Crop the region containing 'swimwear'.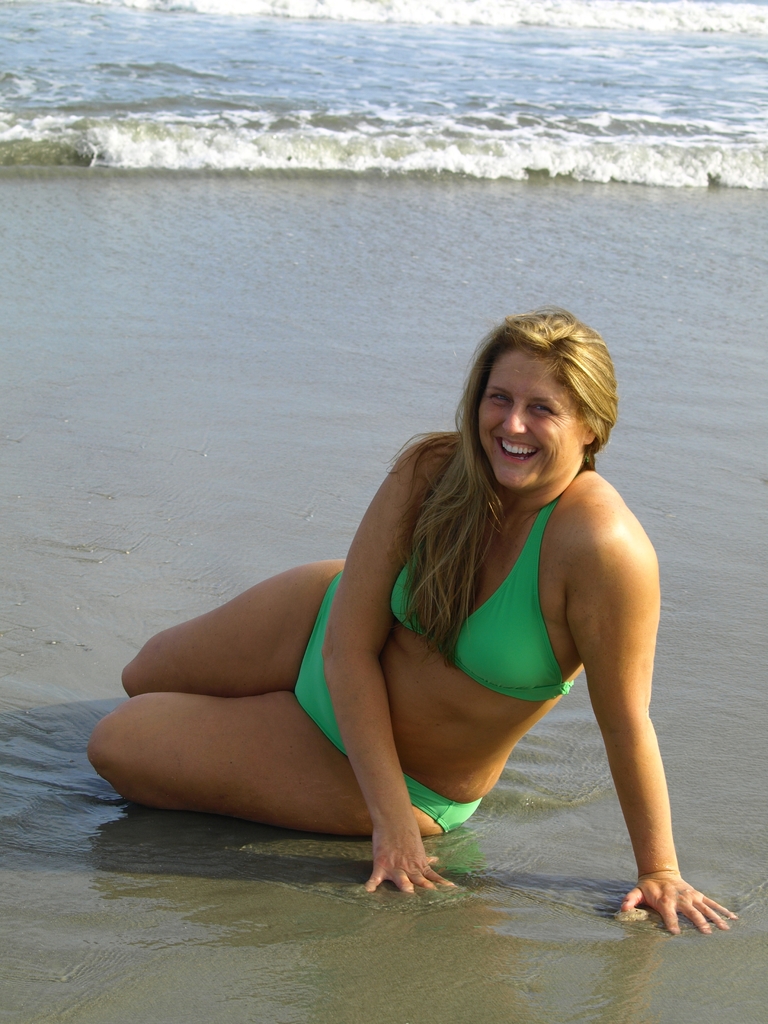
Crop region: (x1=388, y1=497, x2=576, y2=691).
